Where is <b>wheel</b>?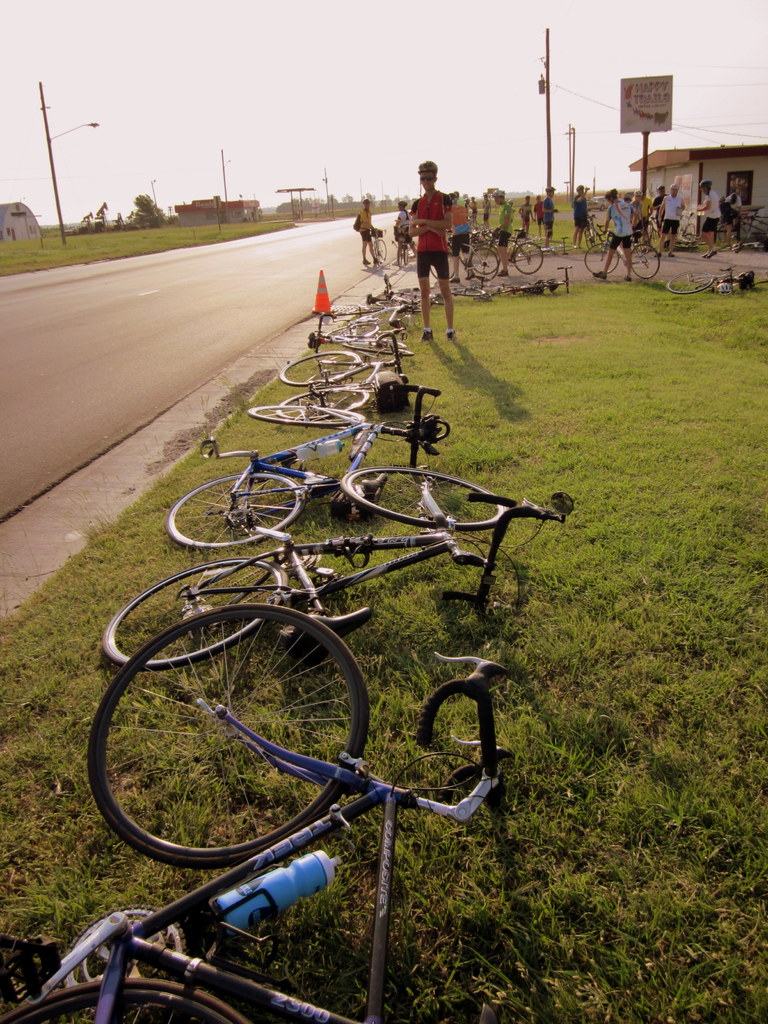
detection(397, 244, 403, 268).
